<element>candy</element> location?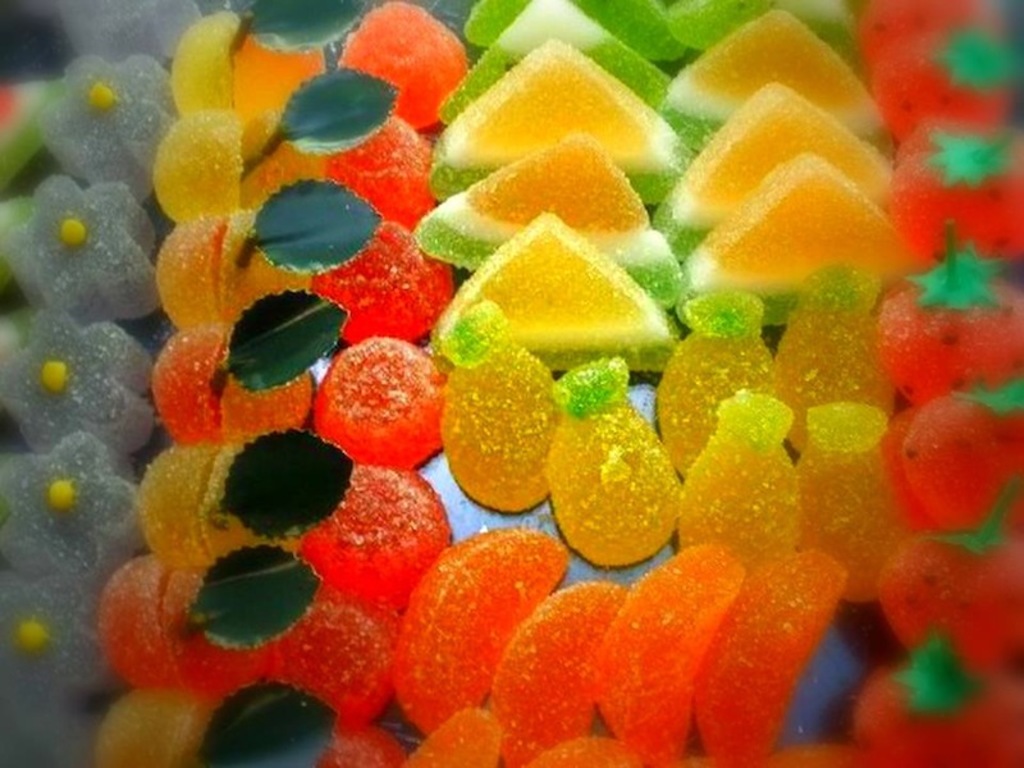
[left=91, top=0, right=1023, bottom=767]
